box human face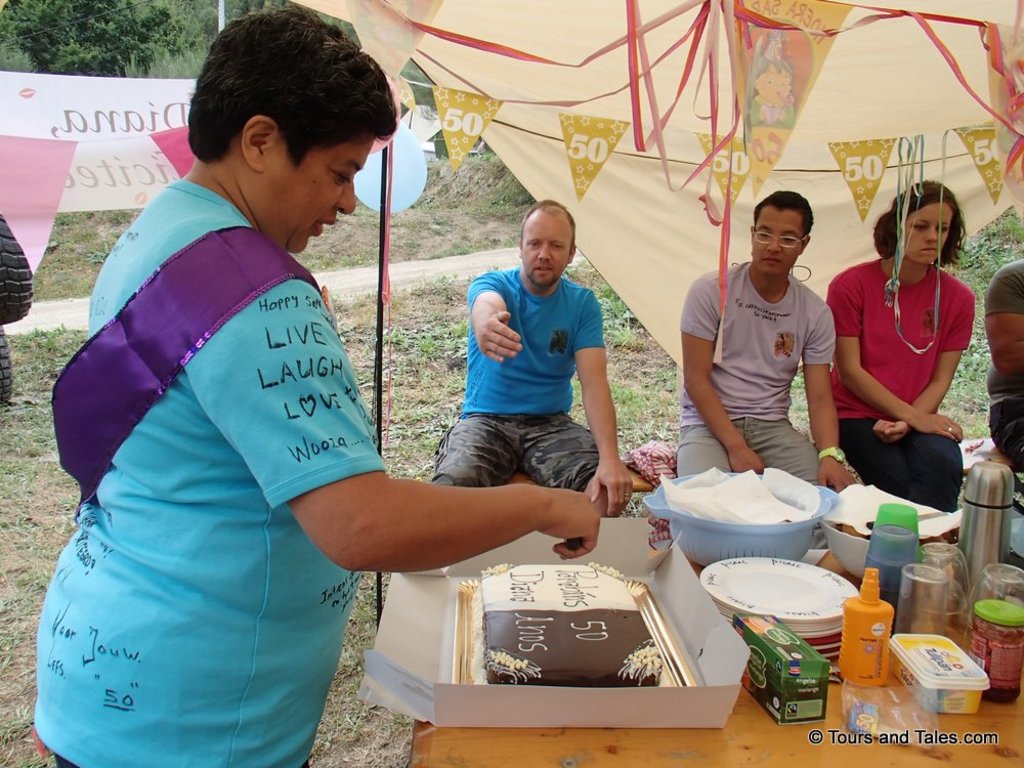
BBox(523, 210, 580, 297)
